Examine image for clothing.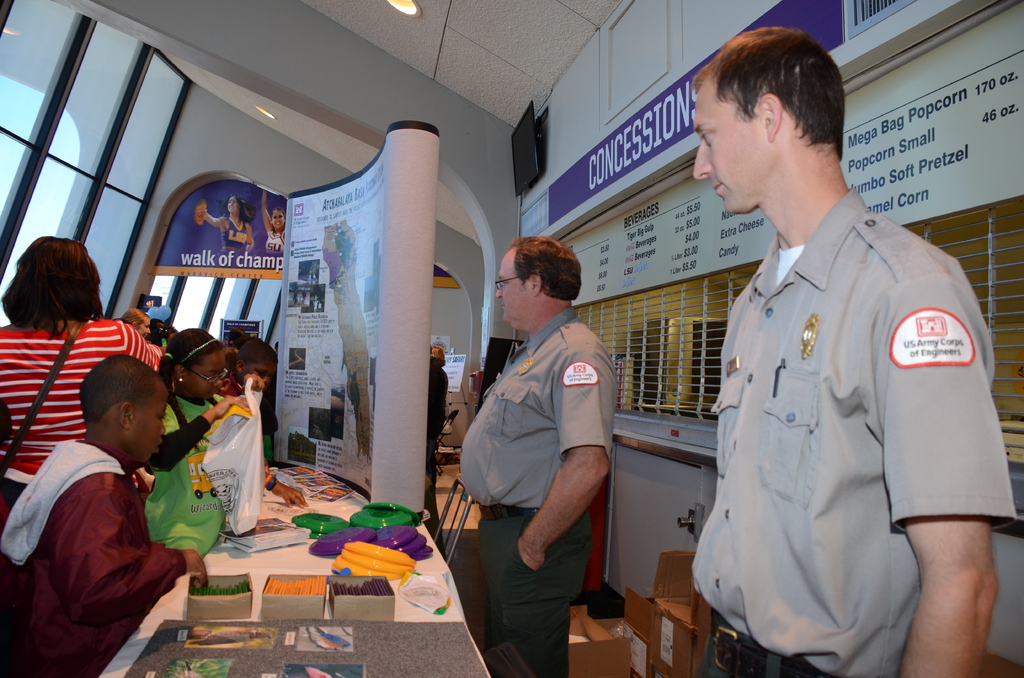
Examination result: 692/188/1016/677.
